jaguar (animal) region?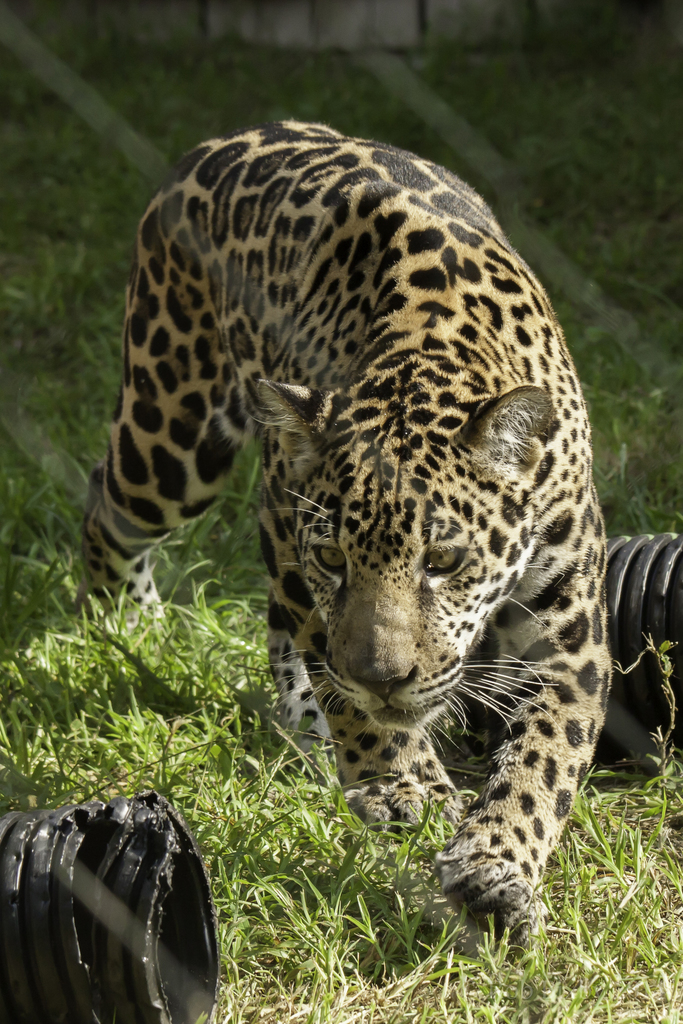
crop(77, 120, 613, 932)
